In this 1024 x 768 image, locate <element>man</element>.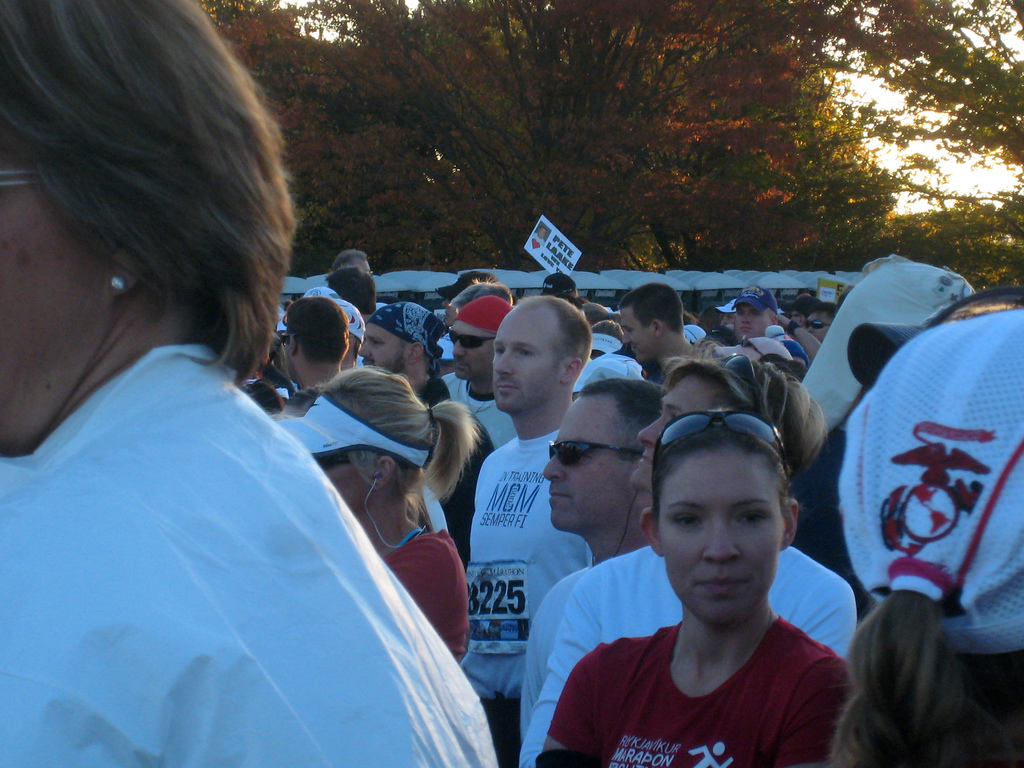
Bounding box: (625, 281, 703, 384).
